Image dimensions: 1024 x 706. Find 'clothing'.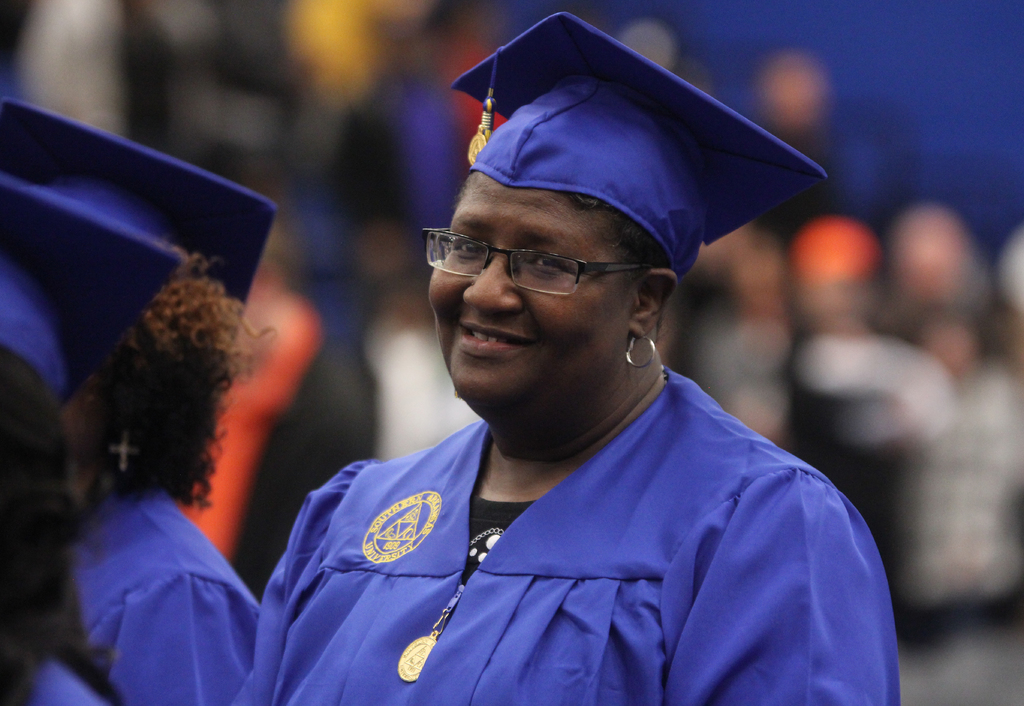
349 83 464 232.
